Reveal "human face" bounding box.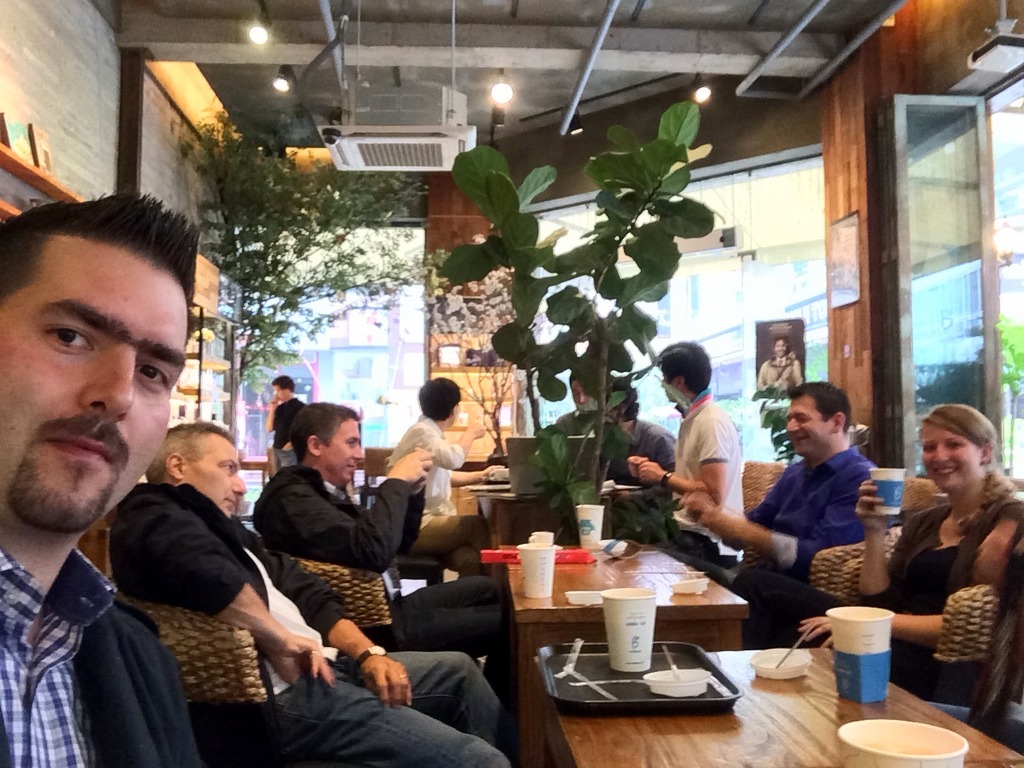
Revealed: 273,385,284,402.
